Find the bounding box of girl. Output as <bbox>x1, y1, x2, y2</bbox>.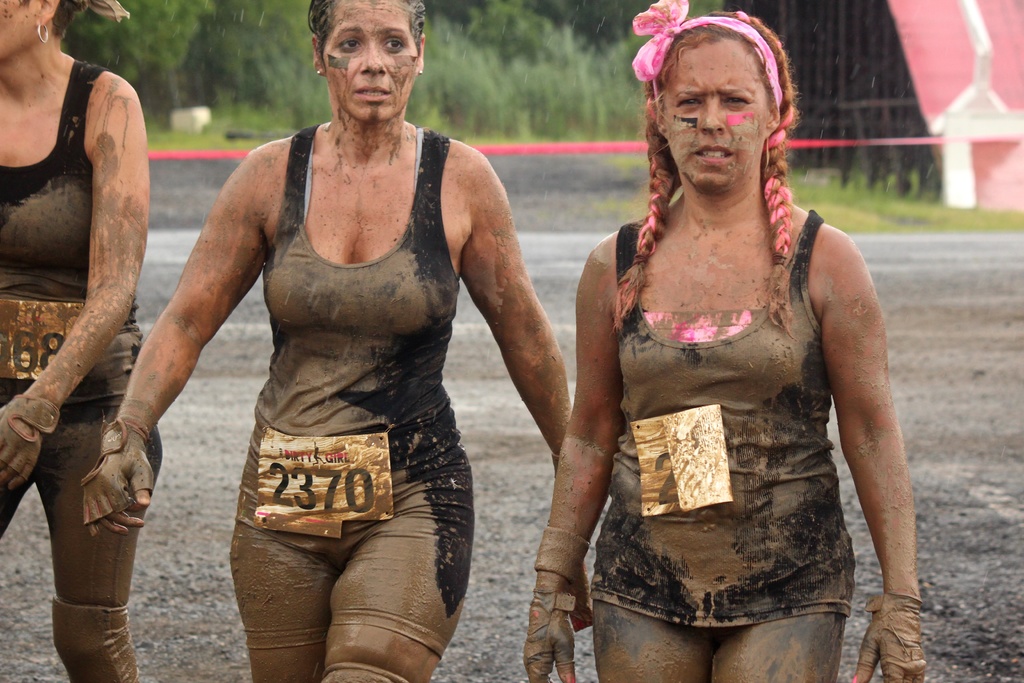
<bbox>80, 0, 593, 682</bbox>.
